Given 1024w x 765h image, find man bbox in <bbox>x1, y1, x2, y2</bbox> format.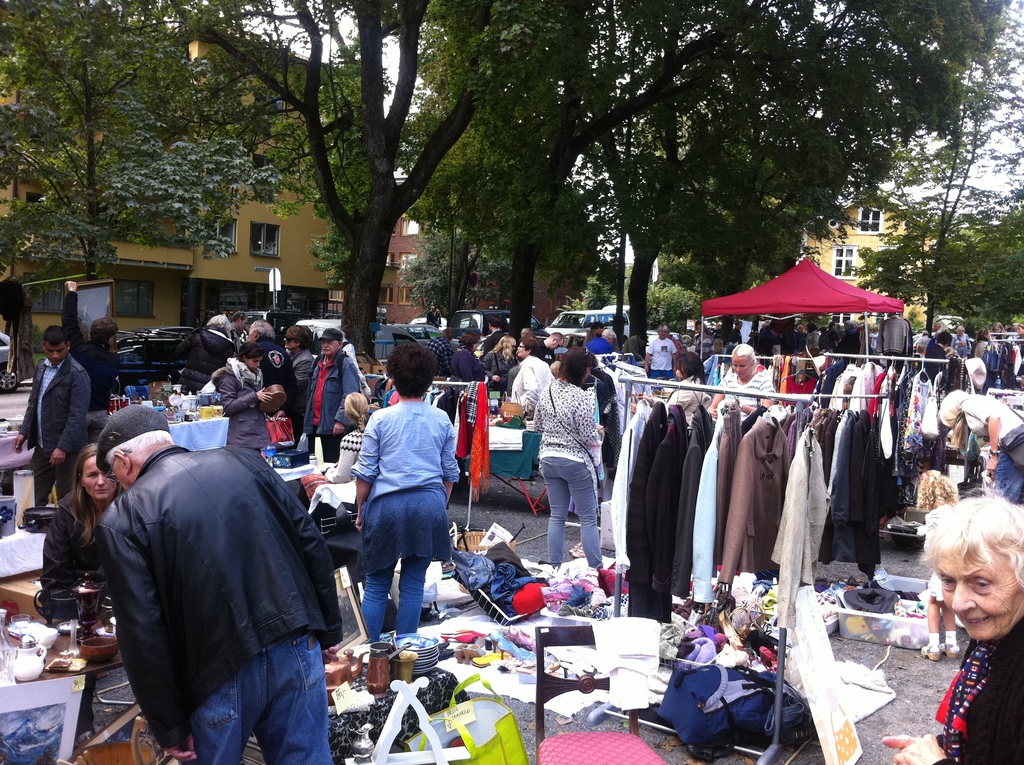
<bbox>75, 319, 126, 446</bbox>.
